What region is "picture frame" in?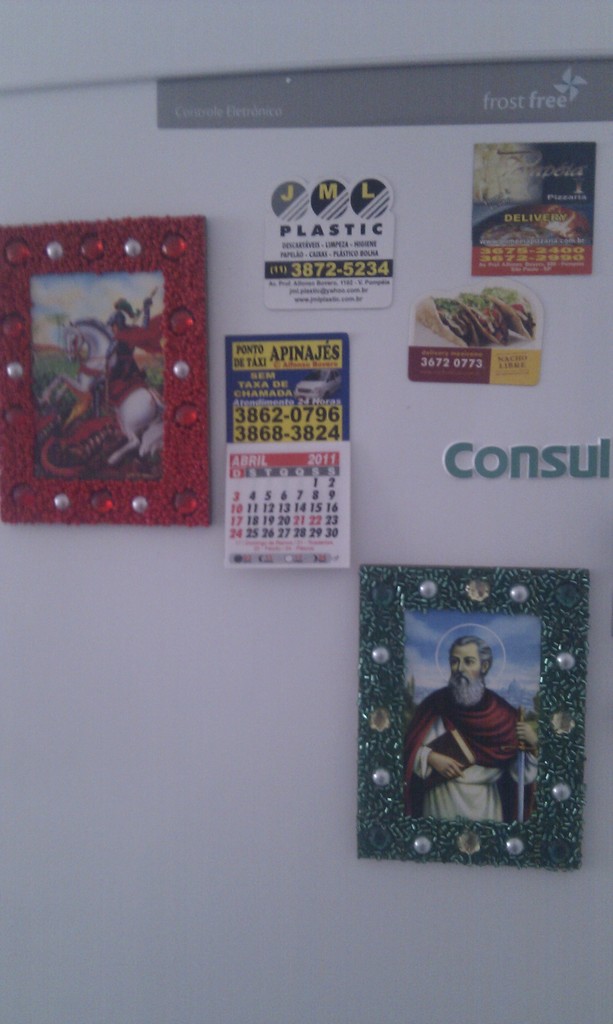
bbox=(358, 570, 603, 887).
